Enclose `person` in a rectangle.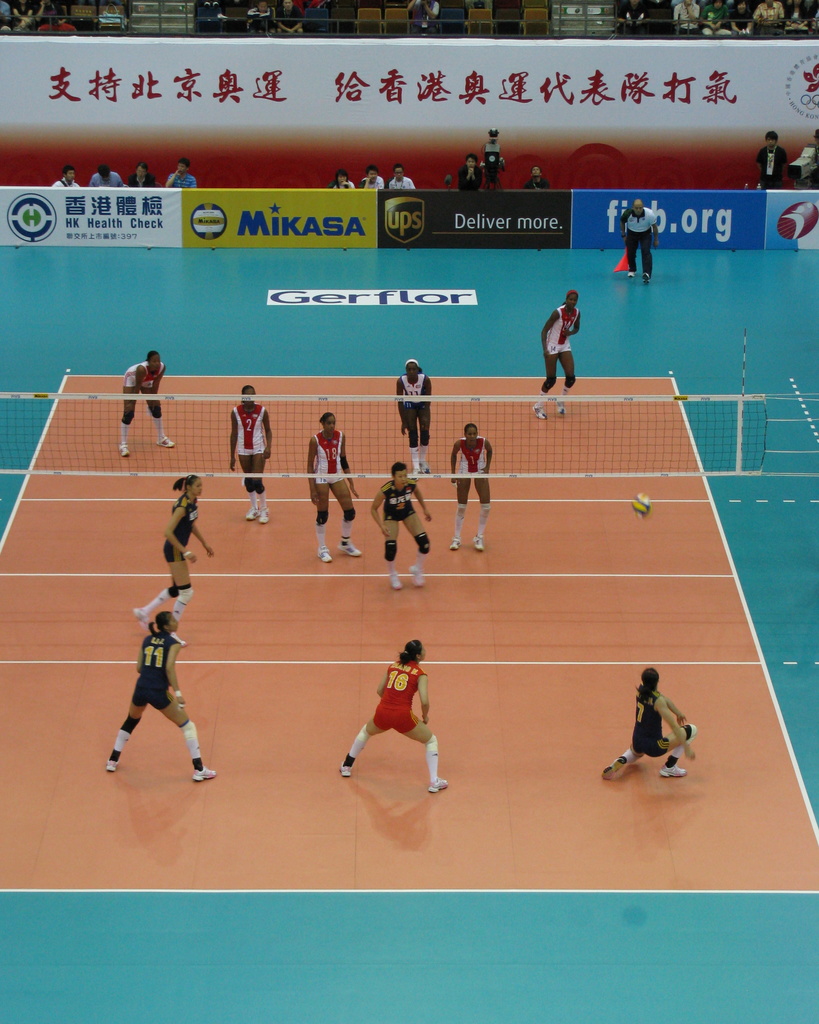
detection(137, 477, 211, 650).
